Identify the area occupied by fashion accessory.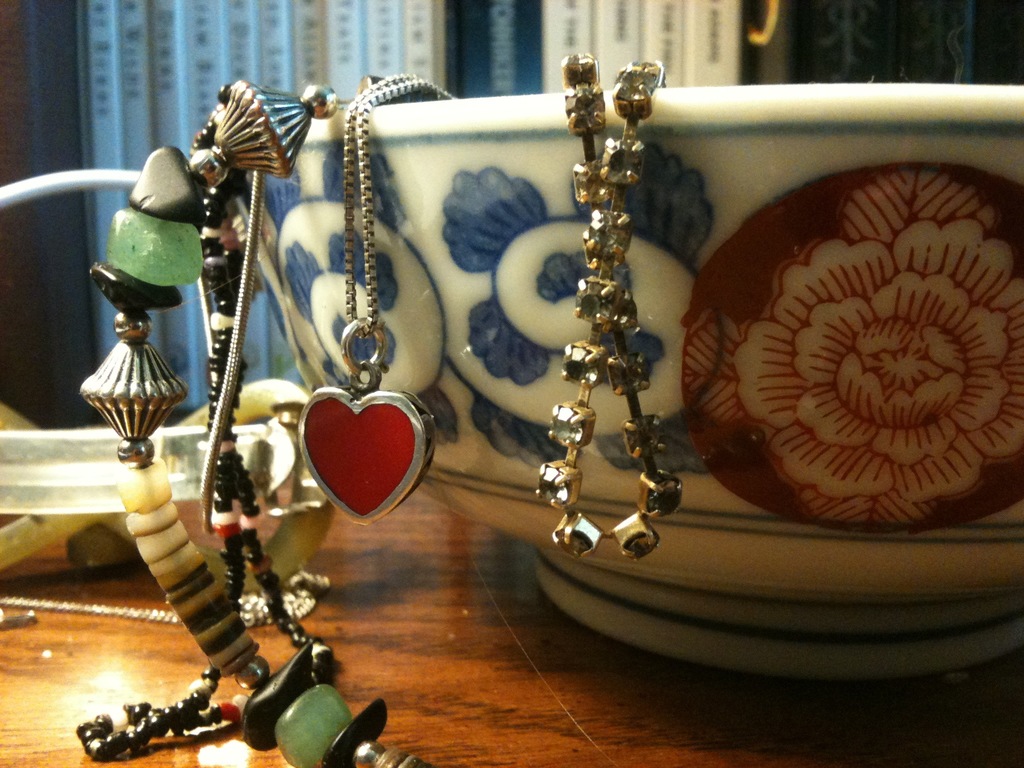
Area: x1=0 y1=564 x2=332 y2=633.
